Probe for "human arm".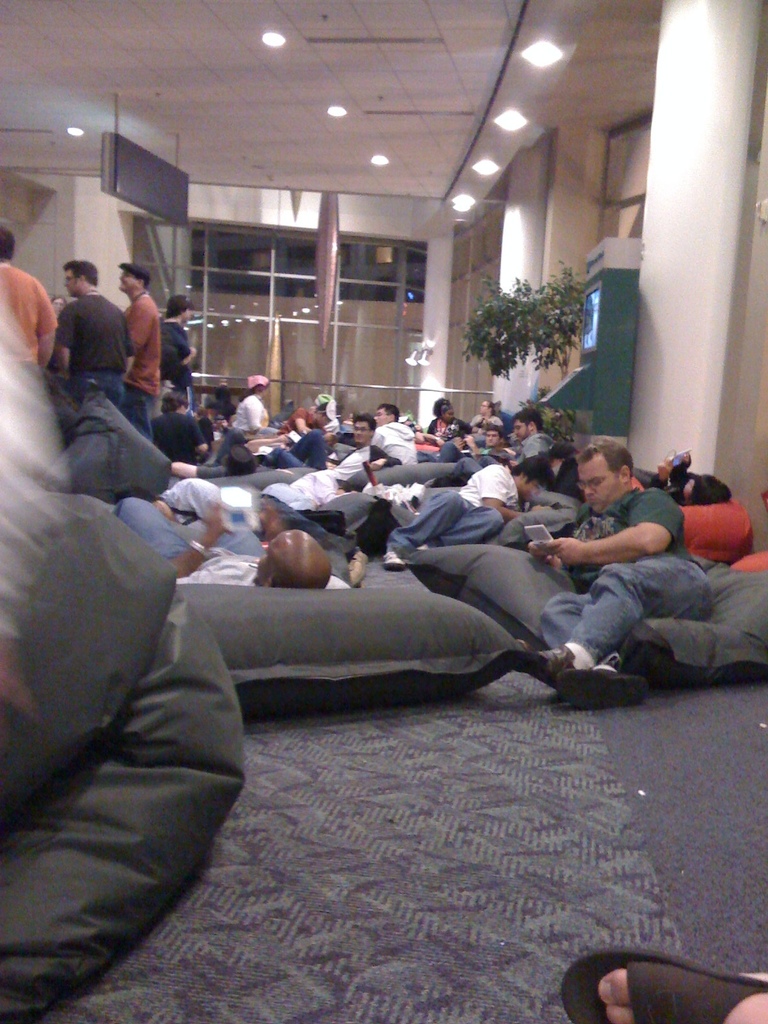
Probe result: x1=52 y1=303 x2=83 y2=371.
